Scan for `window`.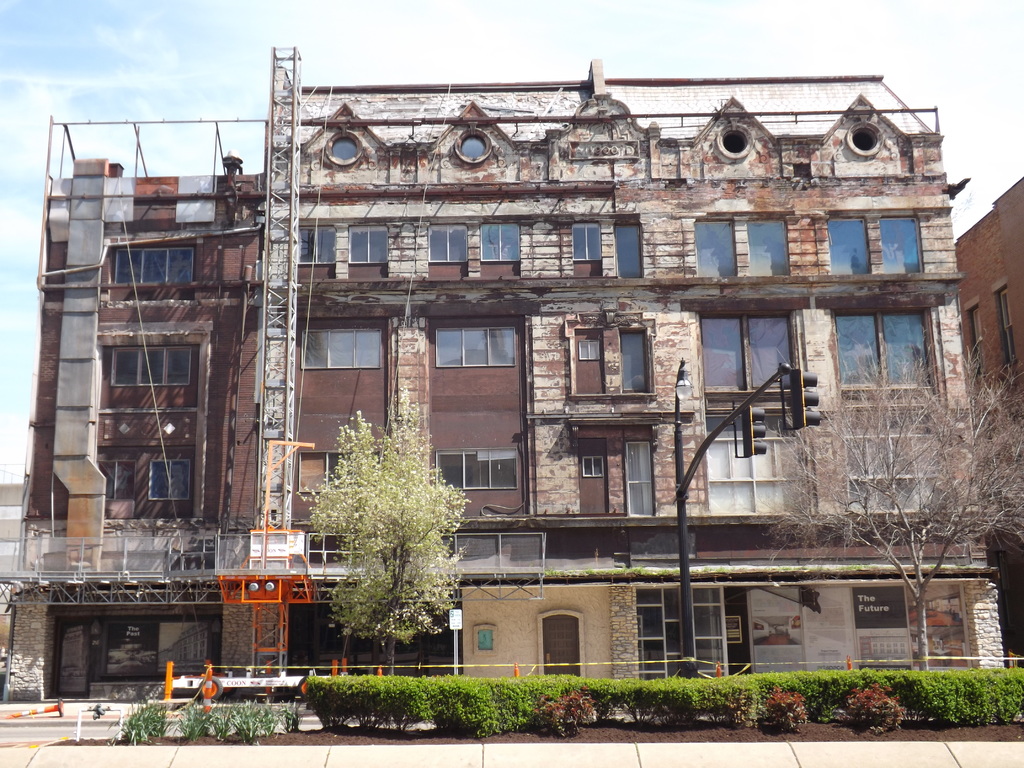
Scan result: rect(637, 588, 723, 679).
